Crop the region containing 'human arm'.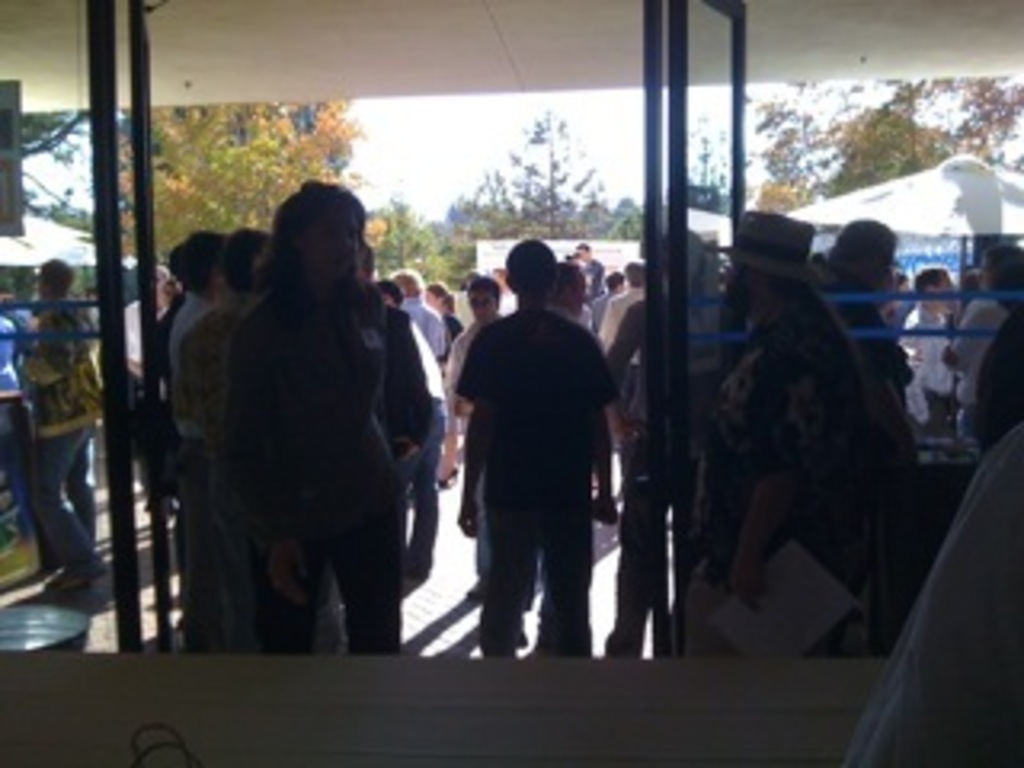
Crop region: 227, 317, 310, 618.
